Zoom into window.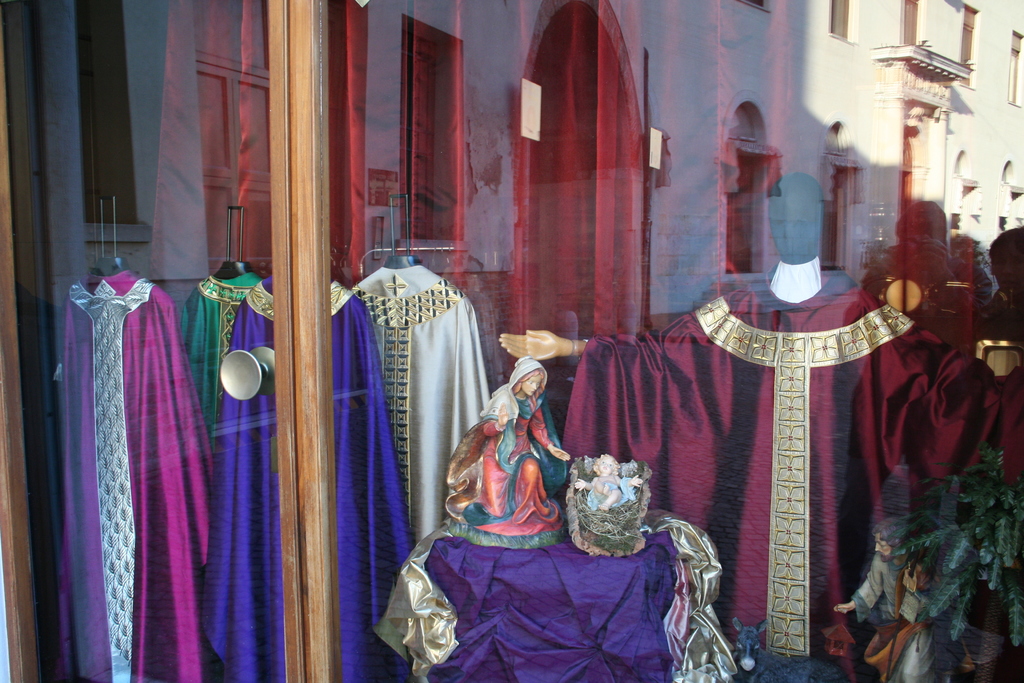
Zoom target: bbox(957, 4, 983, 85).
